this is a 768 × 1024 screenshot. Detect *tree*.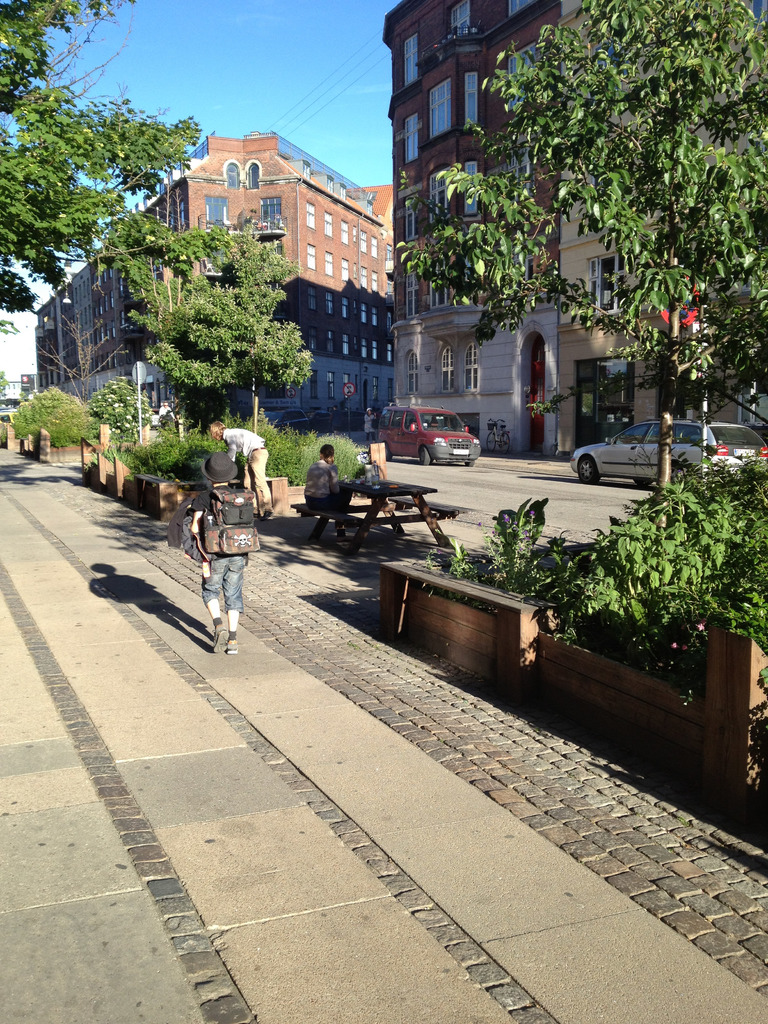
(x1=404, y1=18, x2=755, y2=439).
